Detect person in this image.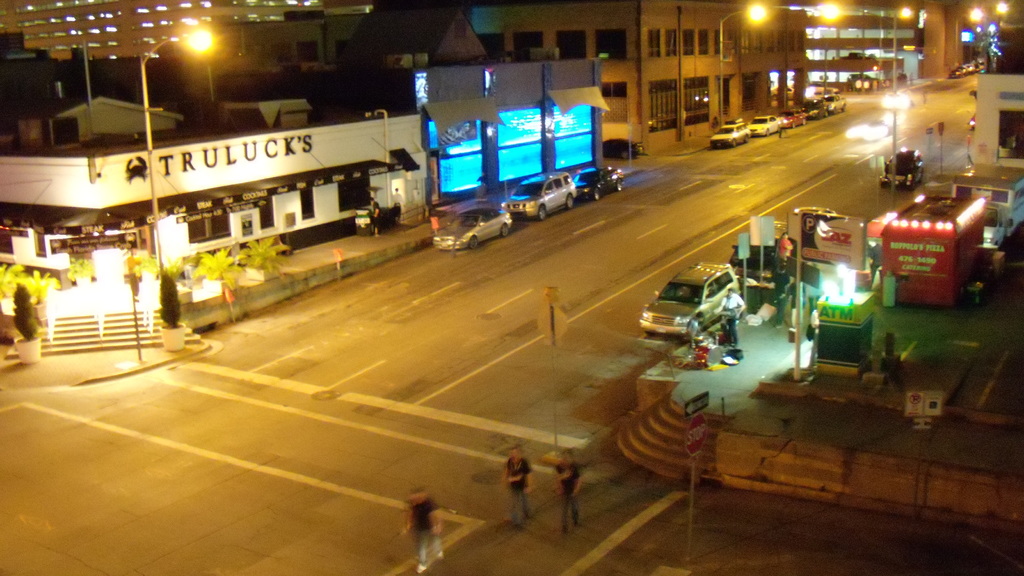
Detection: bbox=[717, 283, 743, 348].
